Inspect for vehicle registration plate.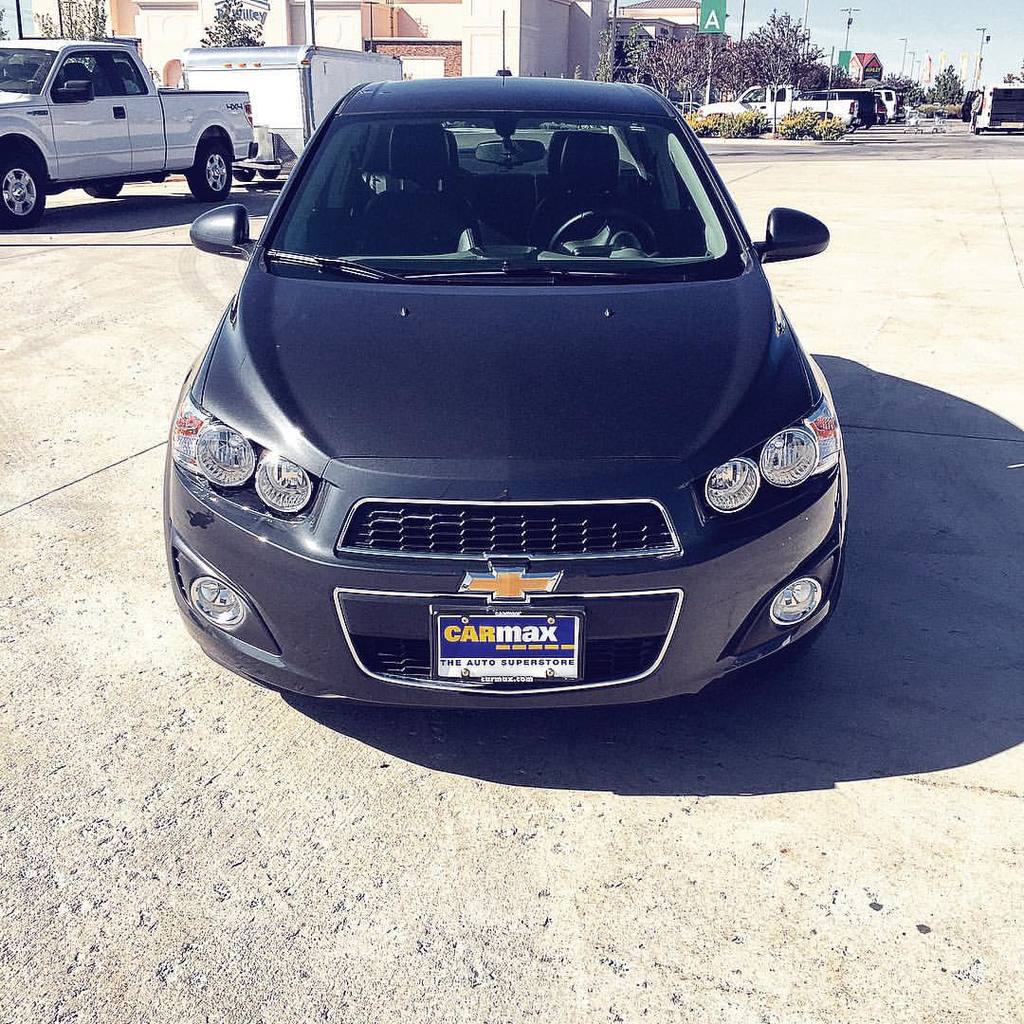
Inspection: 435 610 580 683.
